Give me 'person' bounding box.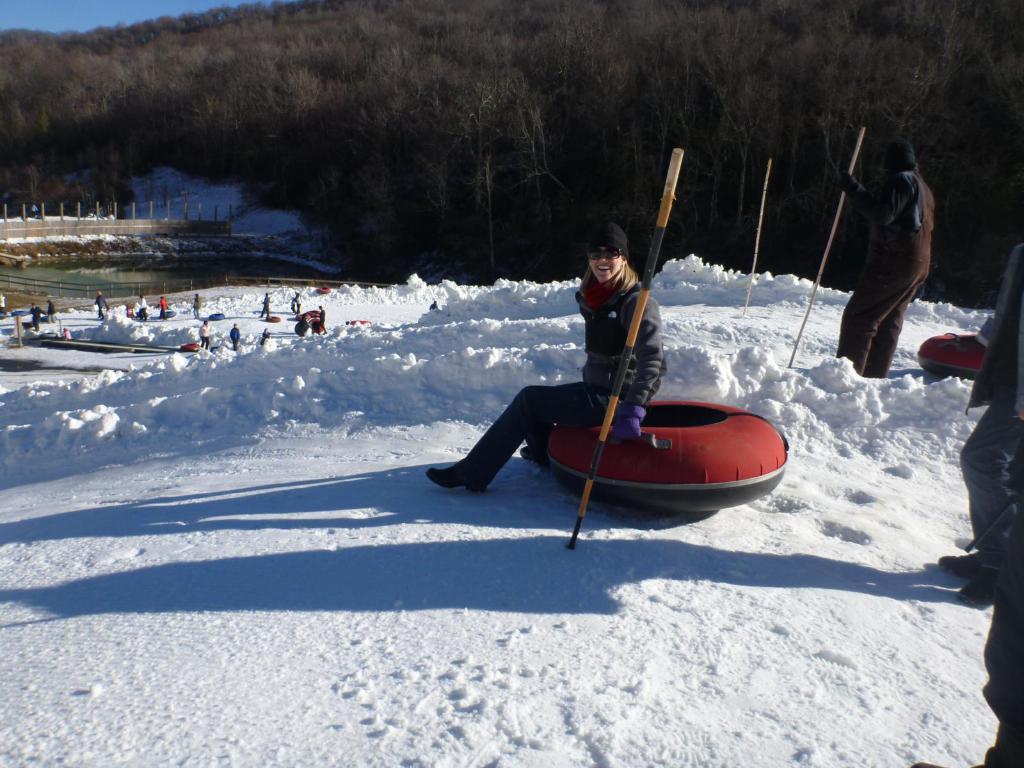
<bbox>198, 321, 210, 351</bbox>.
